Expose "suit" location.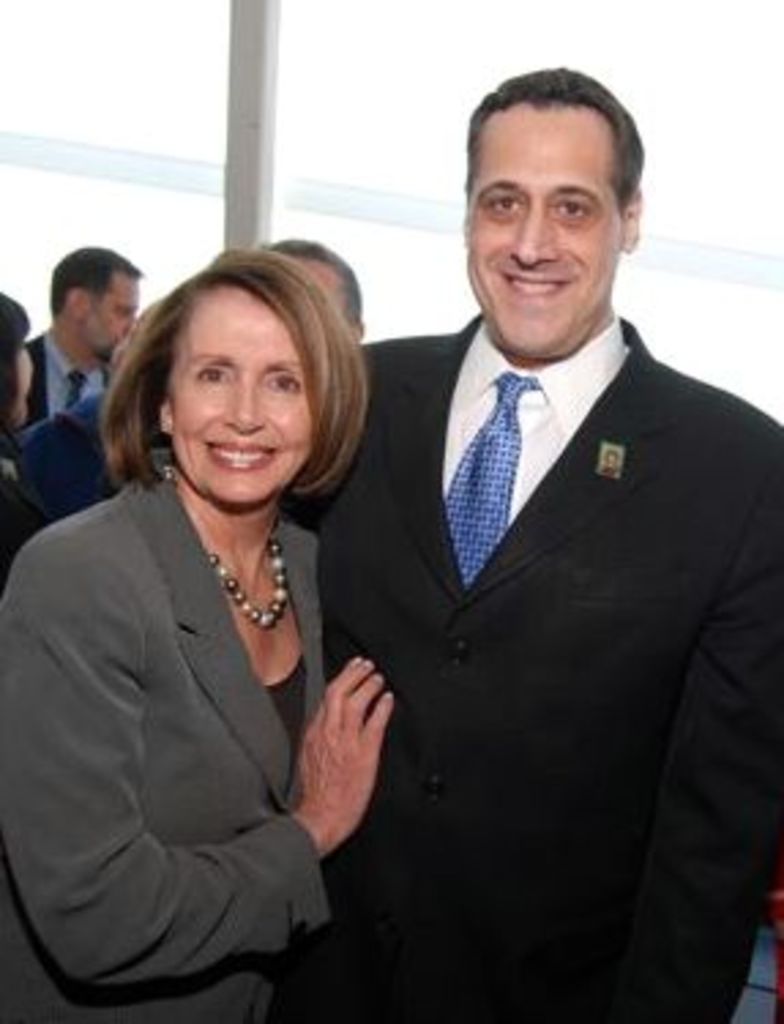
Exposed at Rect(0, 461, 333, 1021).
